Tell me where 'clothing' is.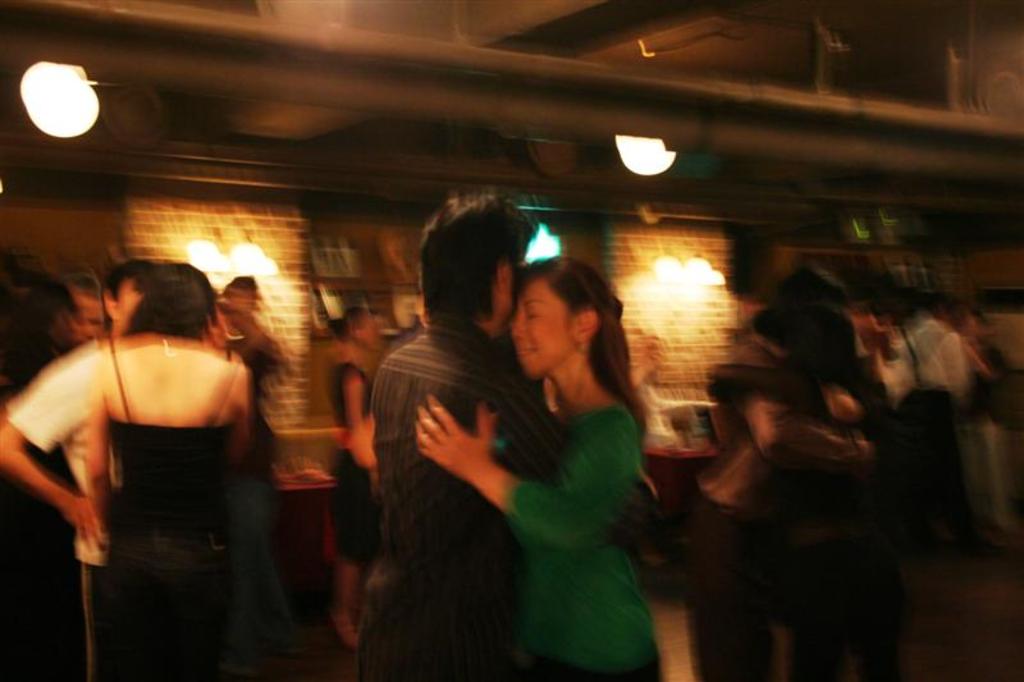
'clothing' is at (x1=330, y1=450, x2=376, y2=562).
